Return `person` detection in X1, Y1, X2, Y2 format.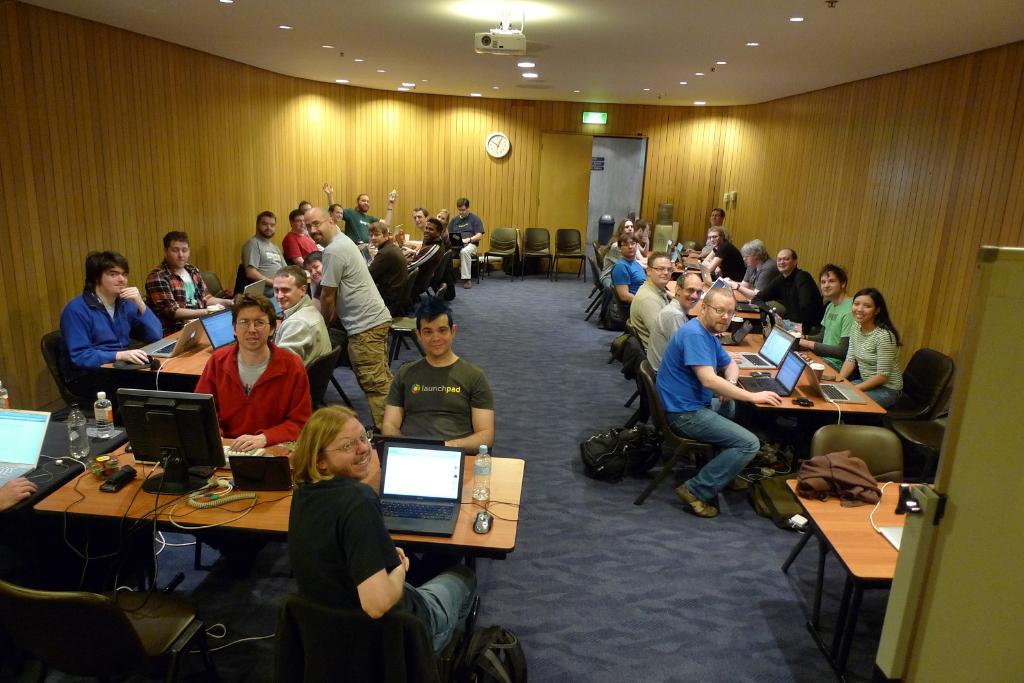
273, 268, 333, 362.
